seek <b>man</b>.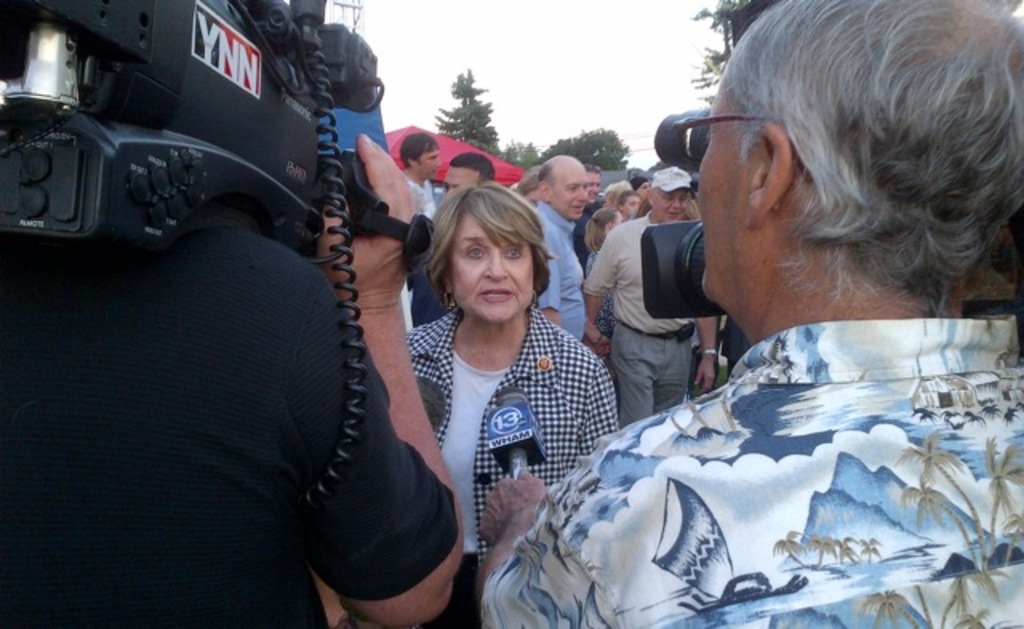
bbox=[0, 131, 464, 627].
